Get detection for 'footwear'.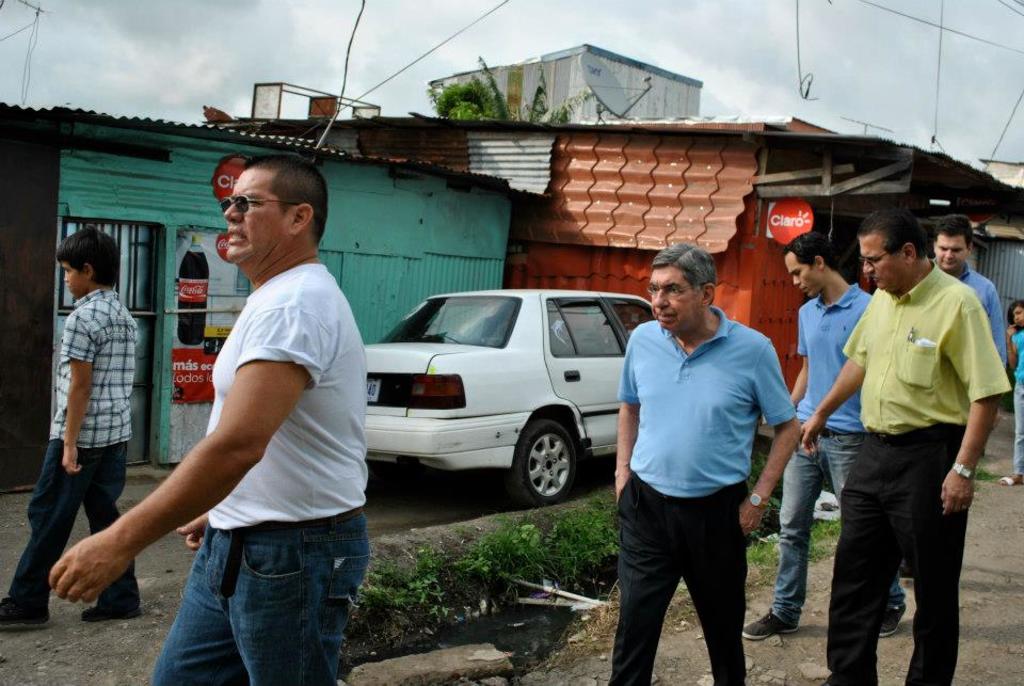
Detection: [x1=0, y1=595, x2=51, y2=625].
